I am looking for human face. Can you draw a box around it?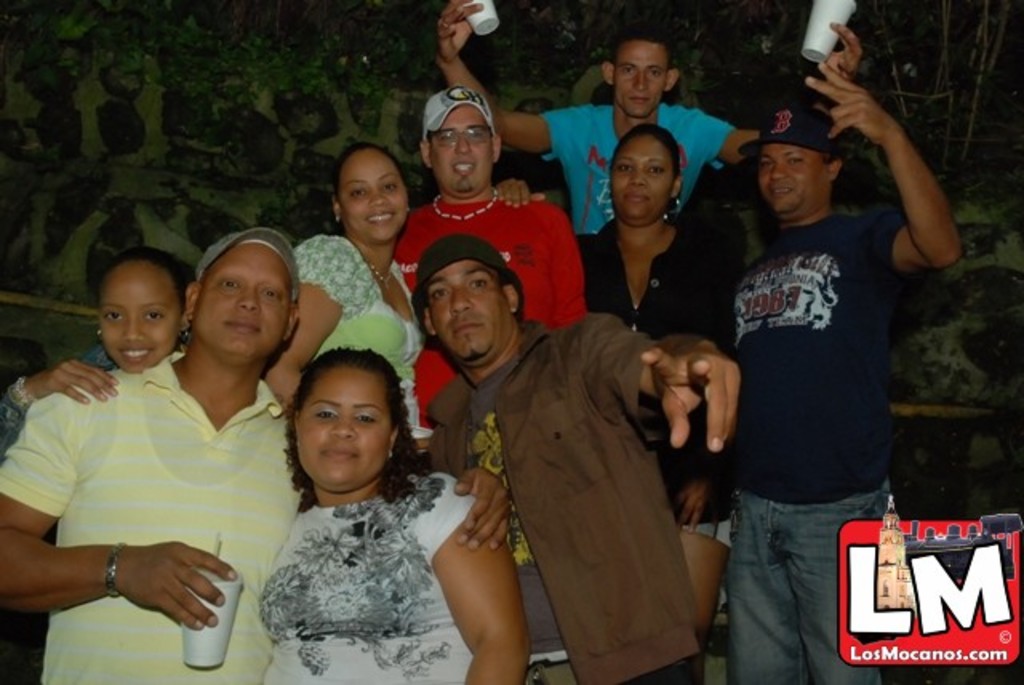
Sure, the bounding box is l=616, t=40, r=669, b=117.
